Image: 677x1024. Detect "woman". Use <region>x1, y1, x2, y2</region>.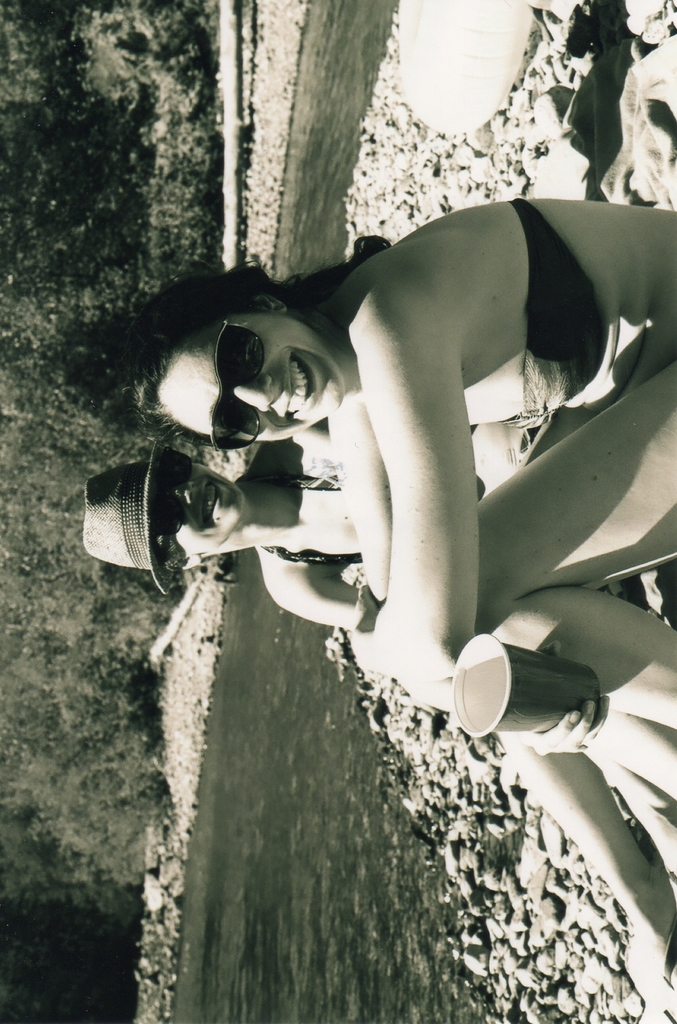
<region>82, 421, 676, 1002</region>.
